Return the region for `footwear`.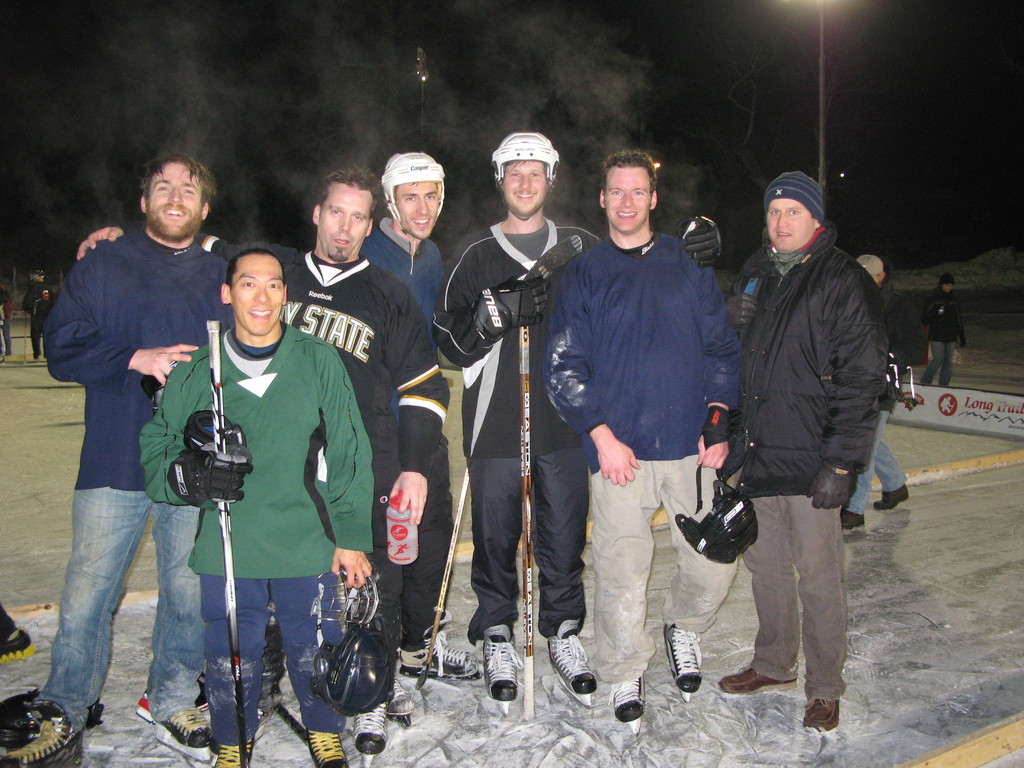
304/729/349/767.
